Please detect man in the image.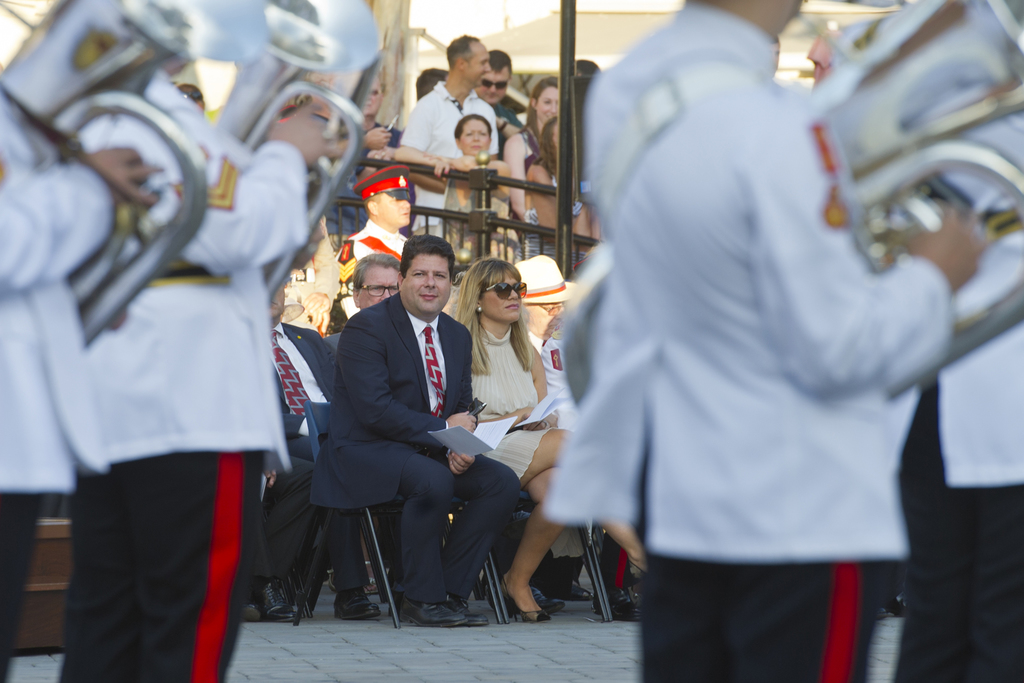
crop(509, 252, 581, 595).
